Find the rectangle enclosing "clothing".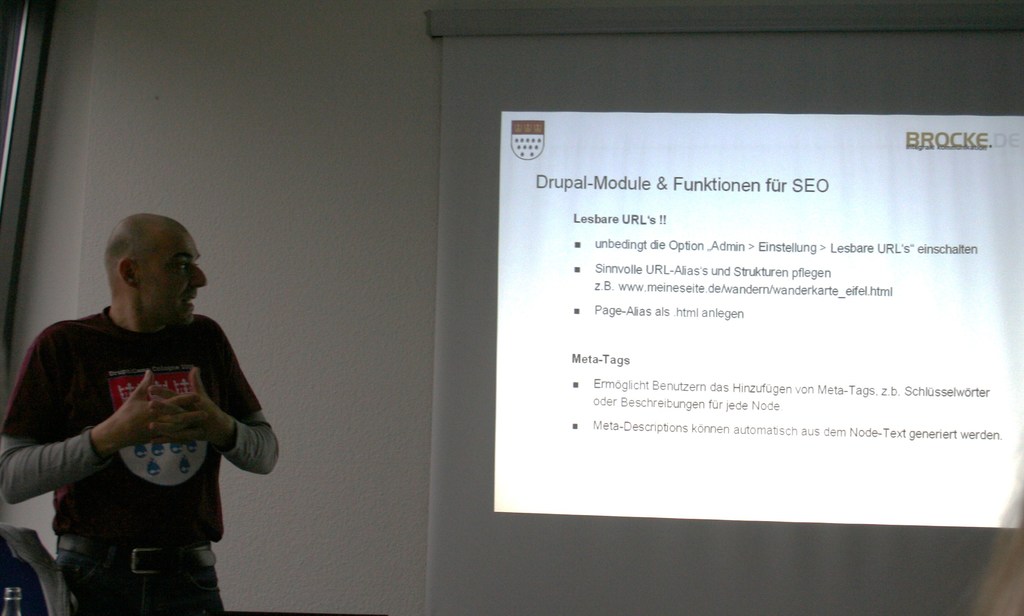
<region>0, 303, 277, 615</region>.
